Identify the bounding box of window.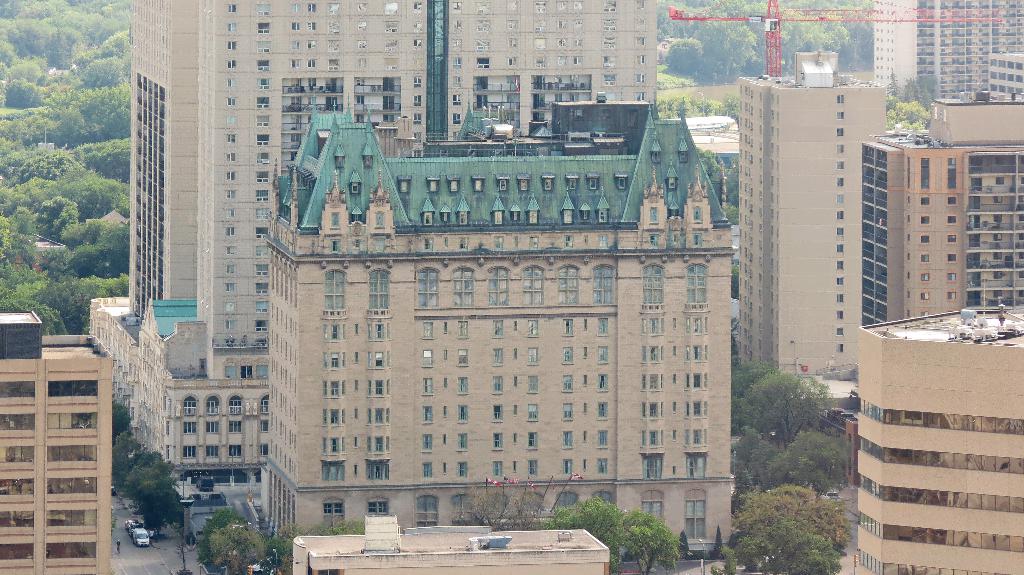
bbox=[0, 411, 39, 430].
